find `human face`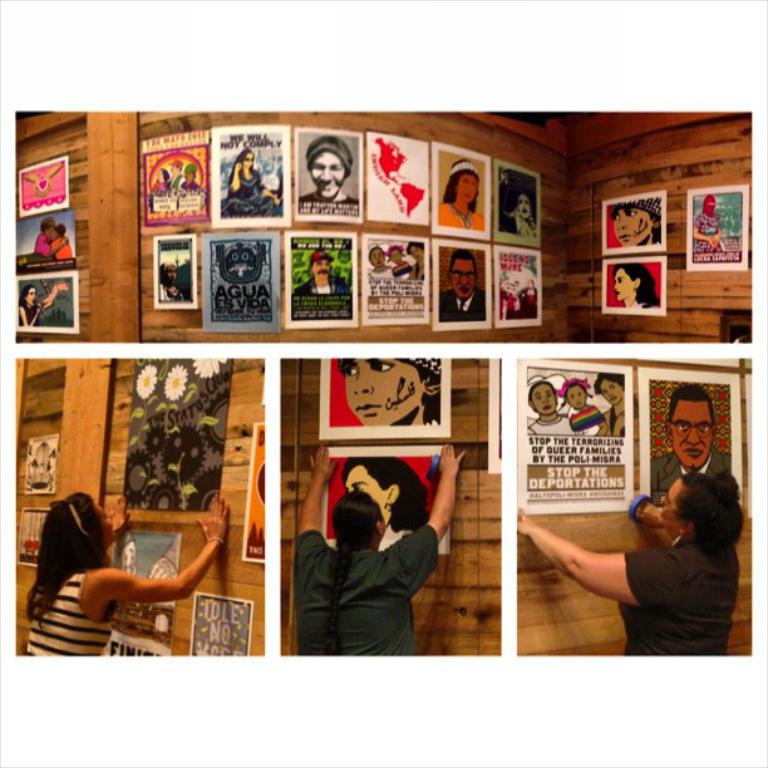
detection(312, 152, 346, 197)
